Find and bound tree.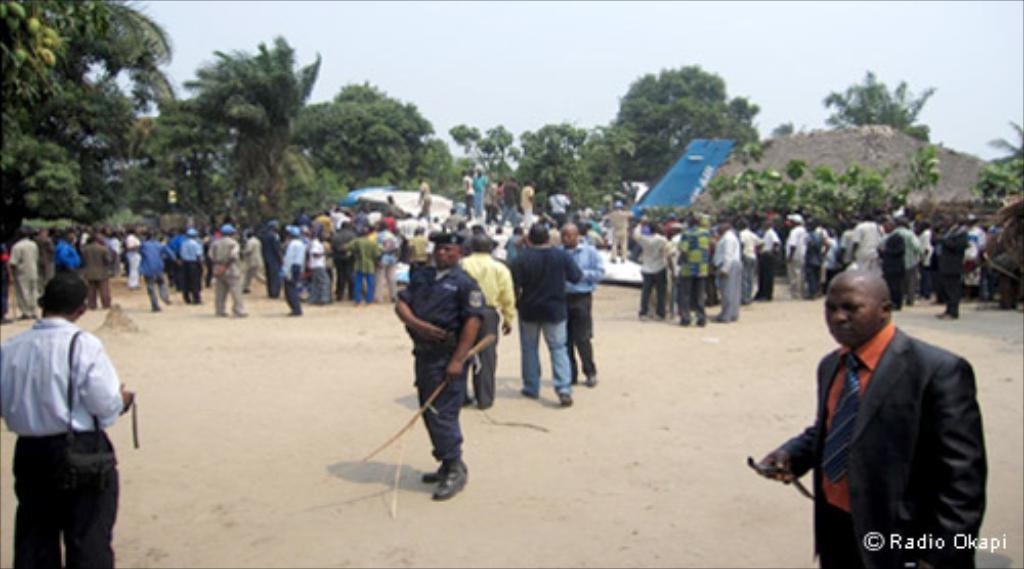
Bound: crop(158, 35, 311, 227).
